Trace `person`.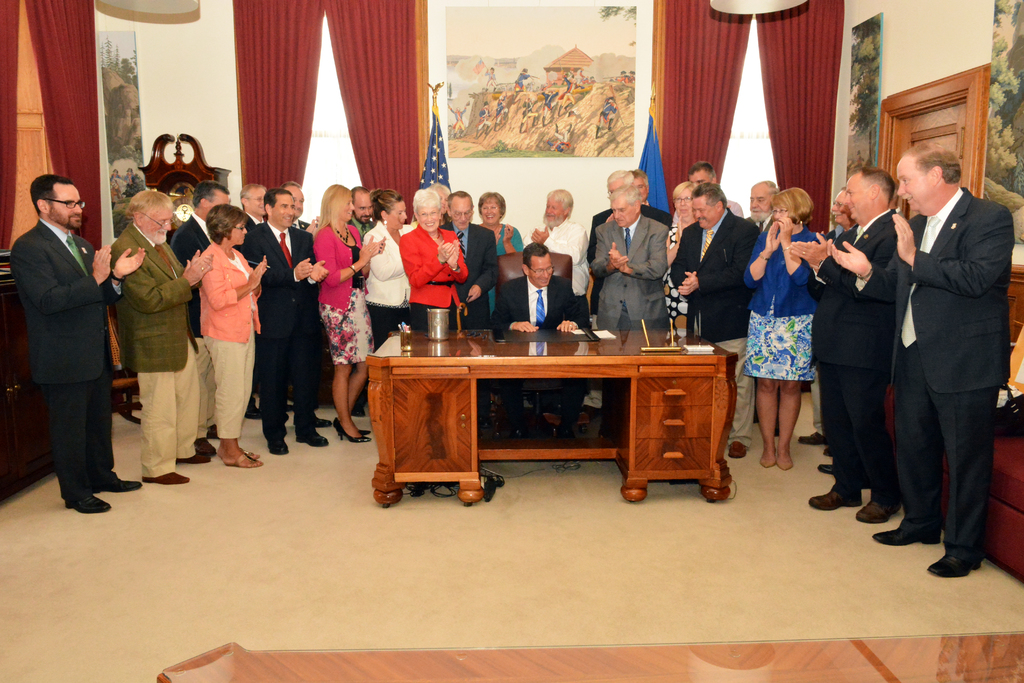
Traced to 106,181,218,483.
